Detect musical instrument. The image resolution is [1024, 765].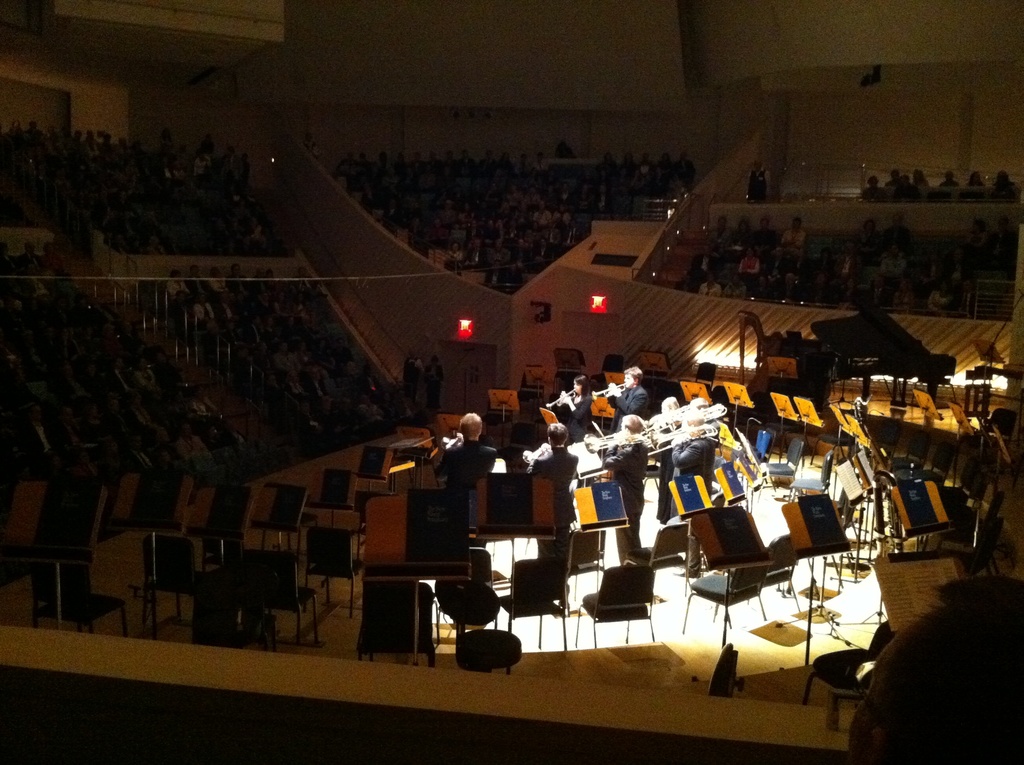
[left=588, top=376, right=627, bottom=401].
